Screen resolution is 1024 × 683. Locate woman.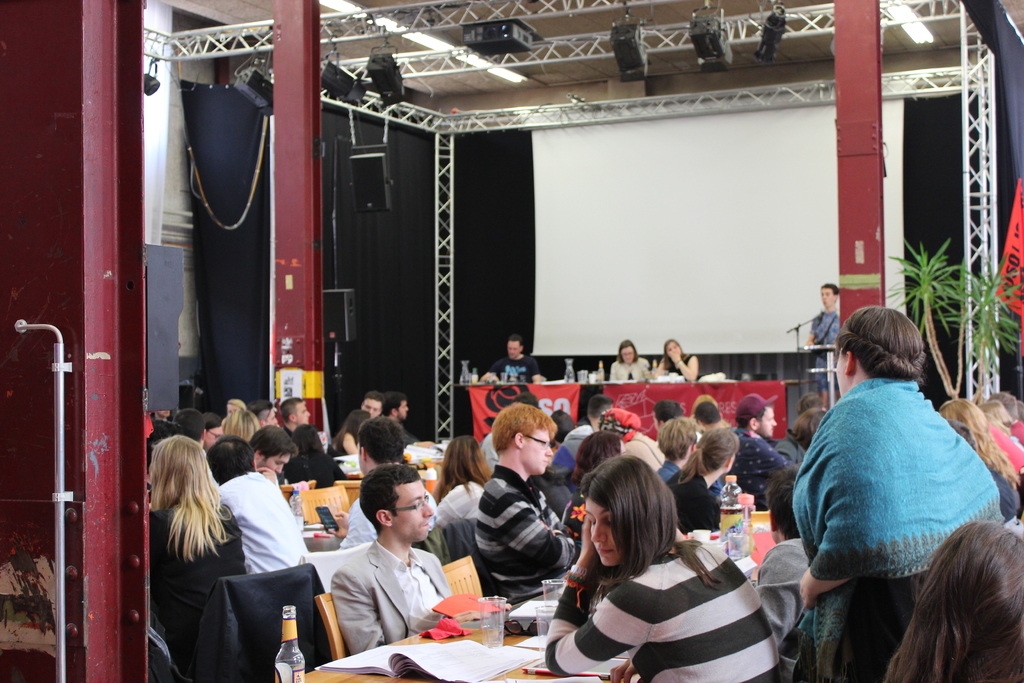
{"x1": 881, "y1": 518, "x2": 1023, "y2": 682}.
